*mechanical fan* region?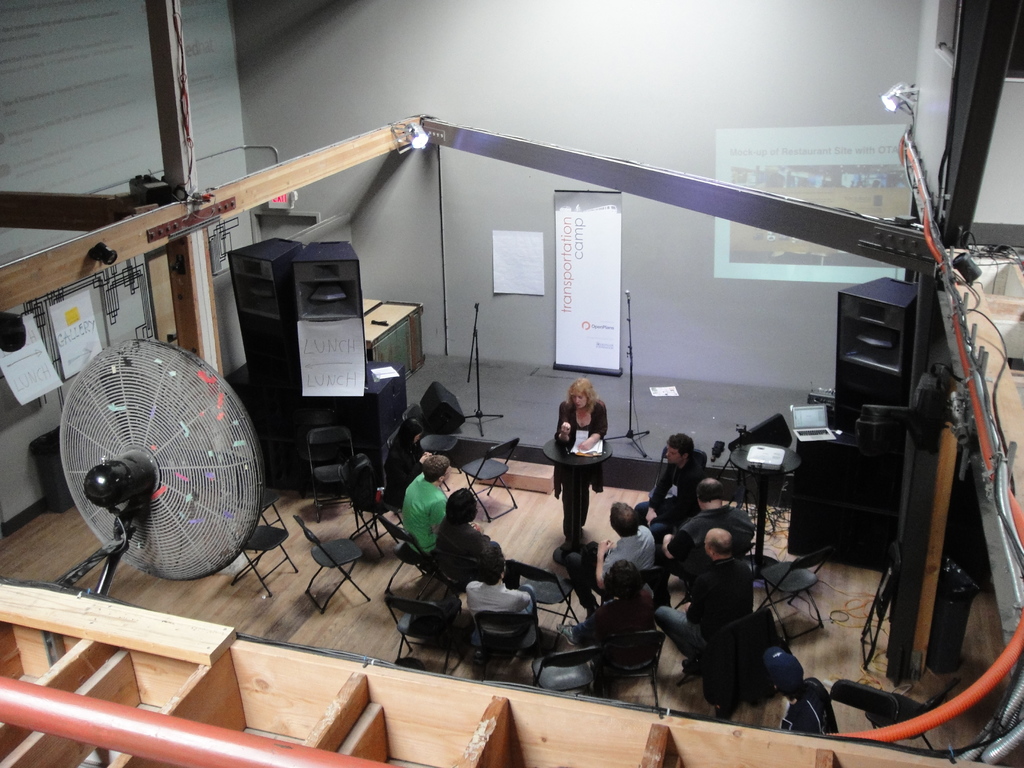
{"x1": 58, "y1": 340, "x2": 264, "y2": 599}
